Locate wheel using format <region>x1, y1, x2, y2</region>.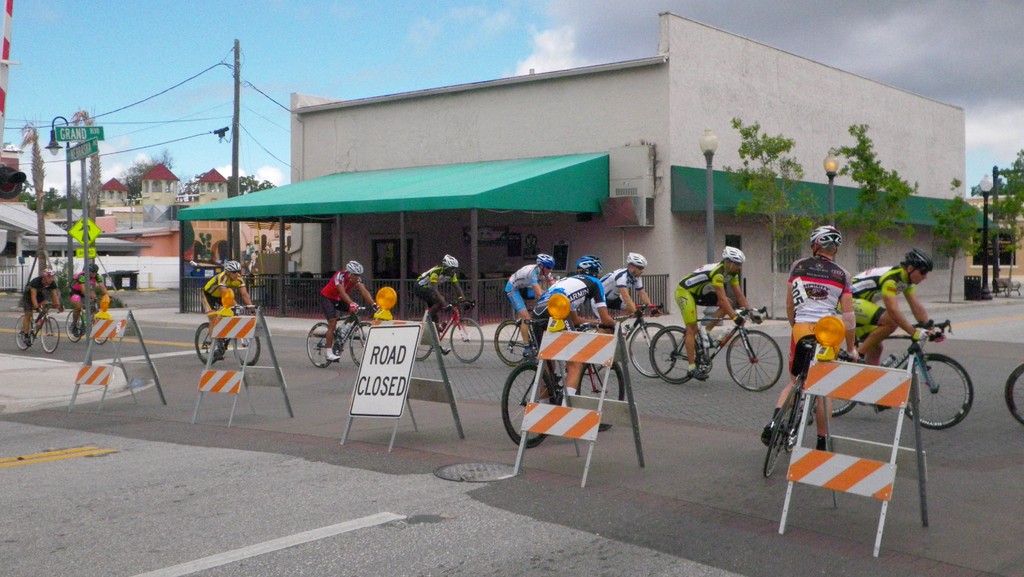
<region>42, 314, 60, 354</region>.
